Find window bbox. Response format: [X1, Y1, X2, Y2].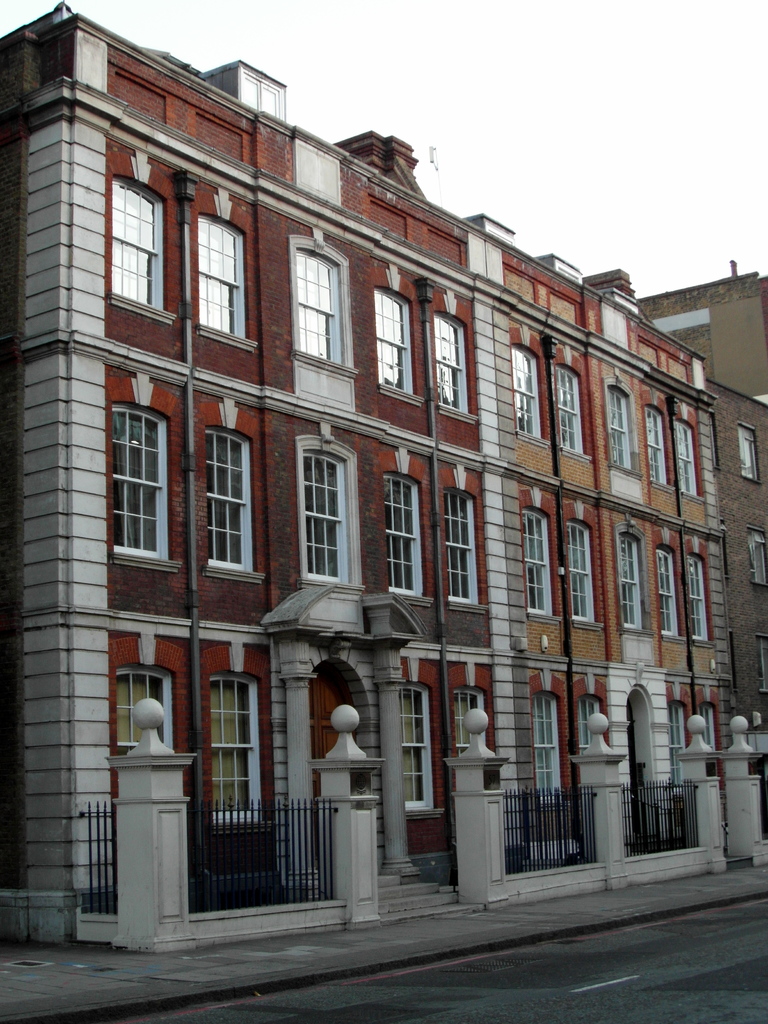
[616, 534, 641, 627].
